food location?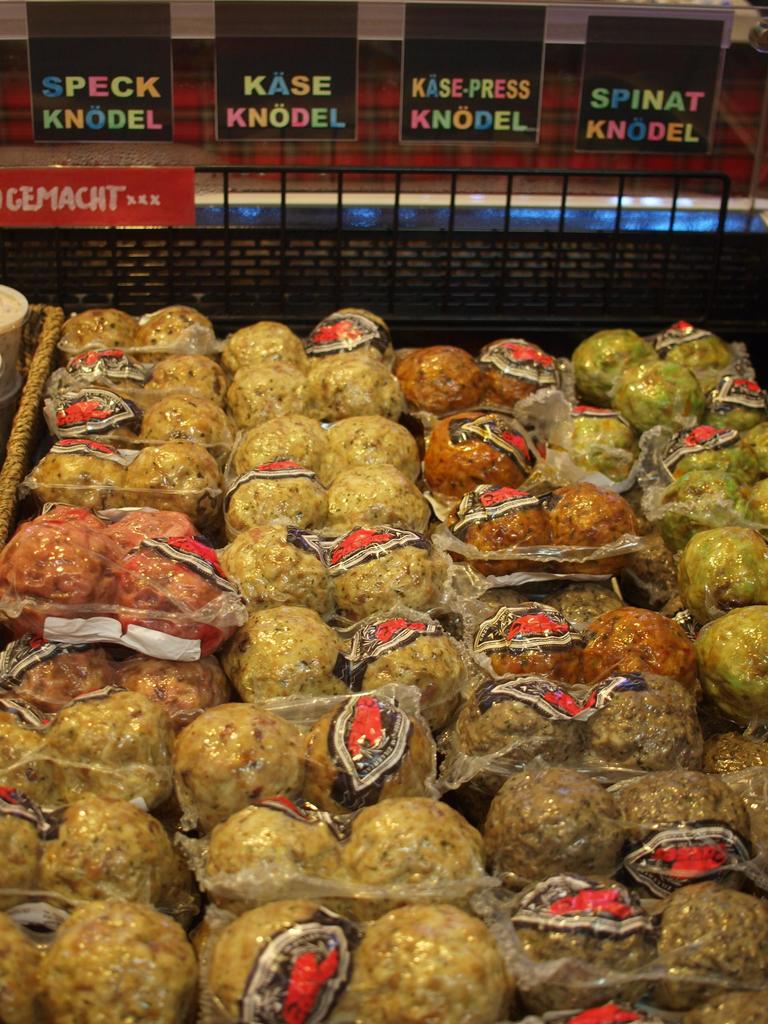
(left=618, top=1001, right=672, bottom=1023)
